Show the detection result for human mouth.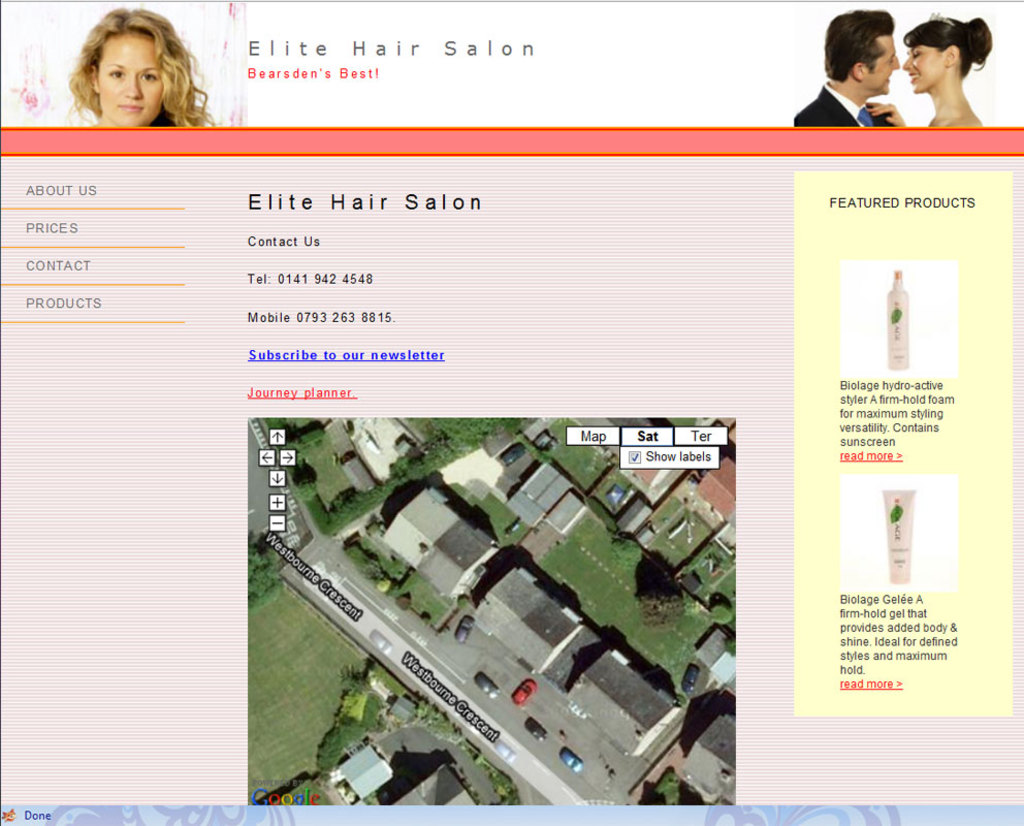
detection(111, 102, 141, 109).
